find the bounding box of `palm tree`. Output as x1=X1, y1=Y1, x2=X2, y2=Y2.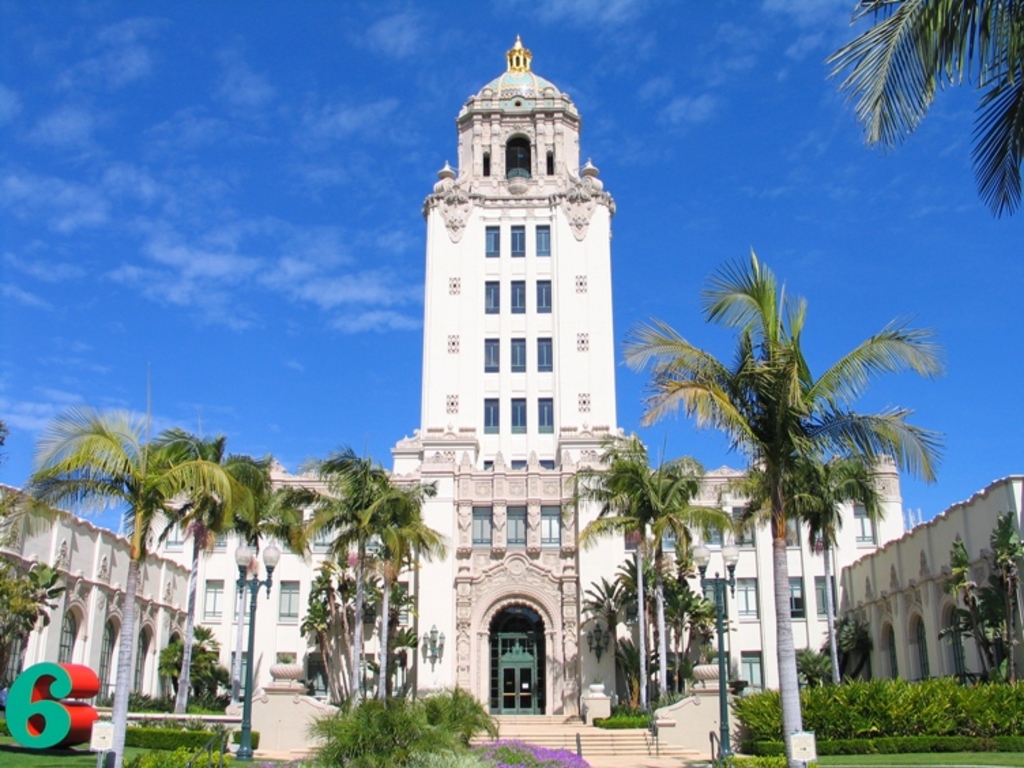
x1=590, y1=451, x2=688, y2=739.
